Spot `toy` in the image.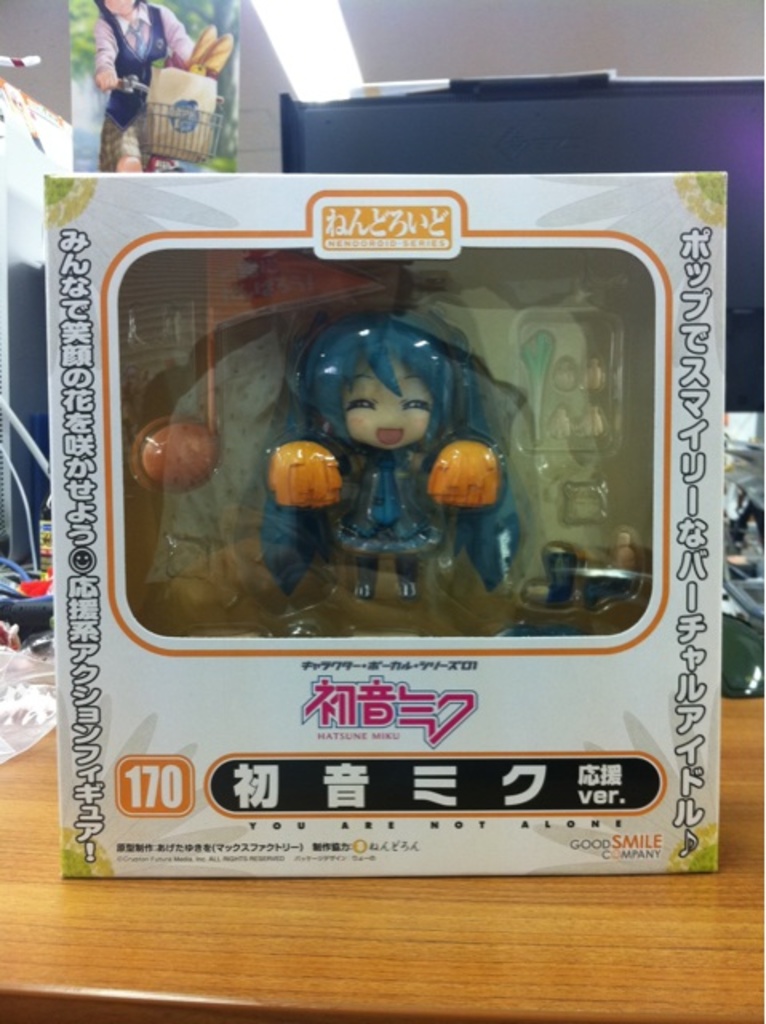
`toy` found at 716:445:764:621.
